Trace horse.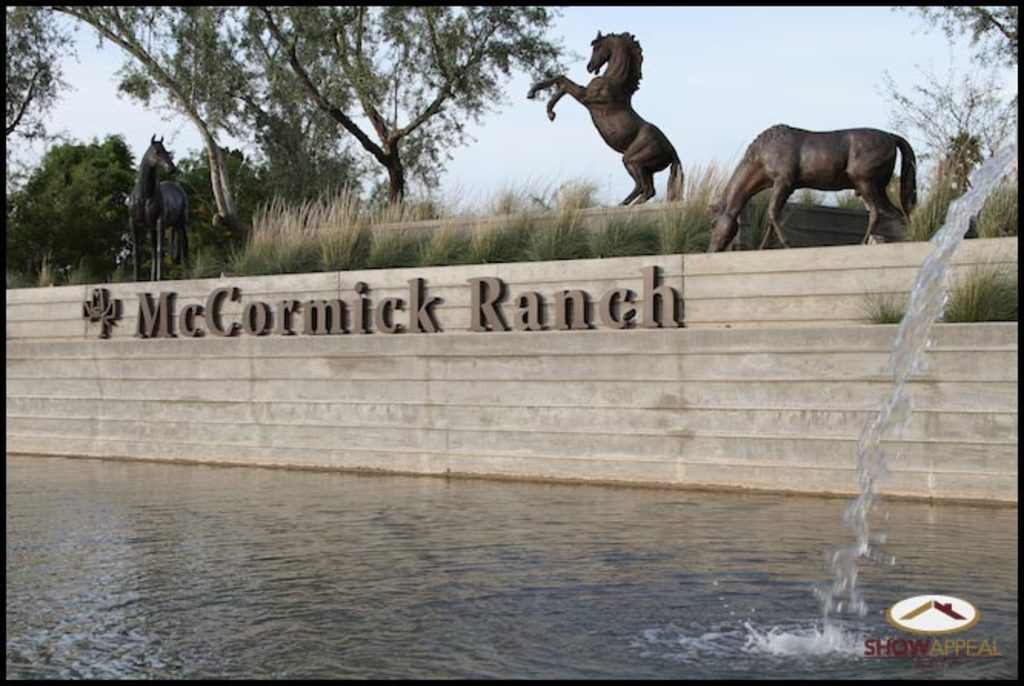
Traced to bbox(697, 120, 918, 252).
